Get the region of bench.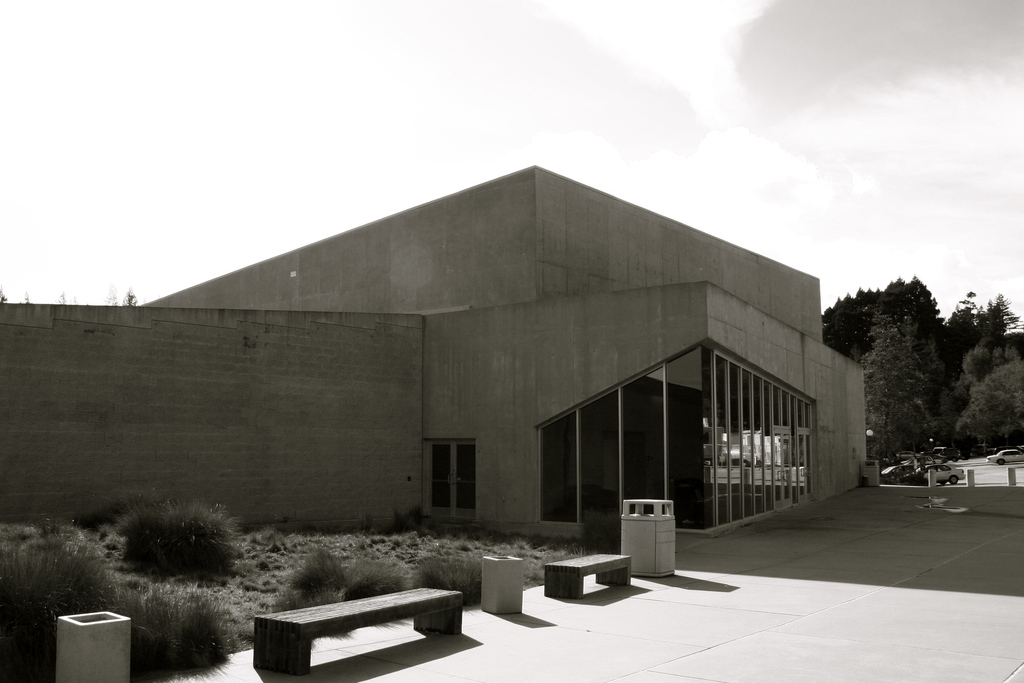
<box>223,586,487,679</box>.
